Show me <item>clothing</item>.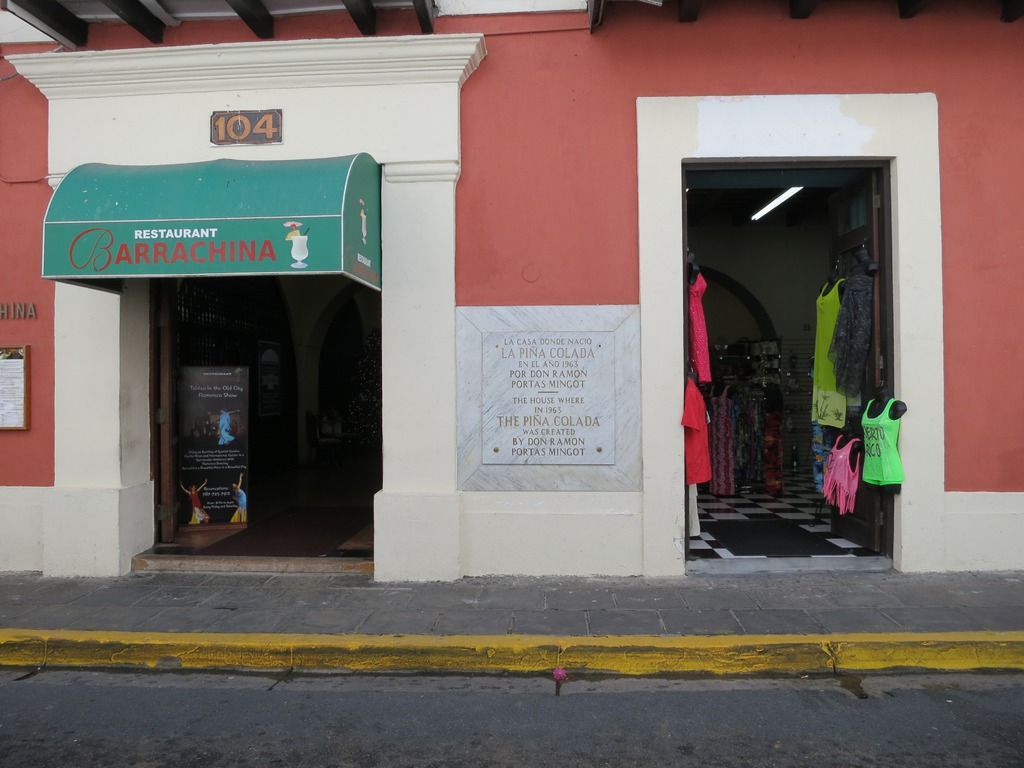
<item>clothing</item> is here: pyautogui.locateOnScreen(808, 268, 855, 430).
